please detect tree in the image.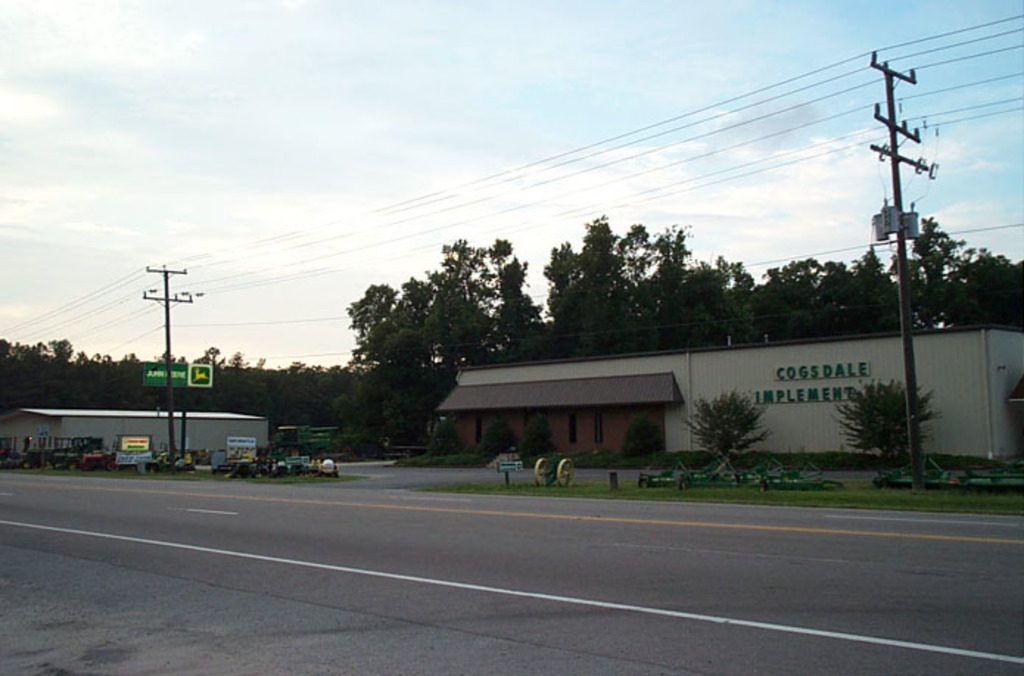
rect(827, 240, 903, 337).
